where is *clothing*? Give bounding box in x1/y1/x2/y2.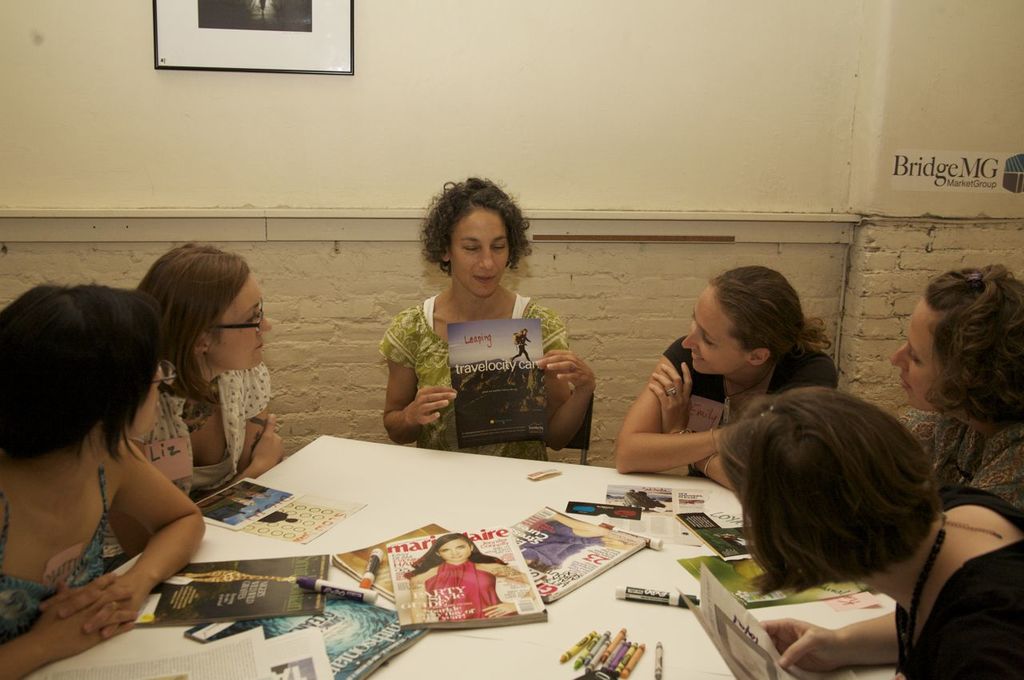
893/486/1023/678.
